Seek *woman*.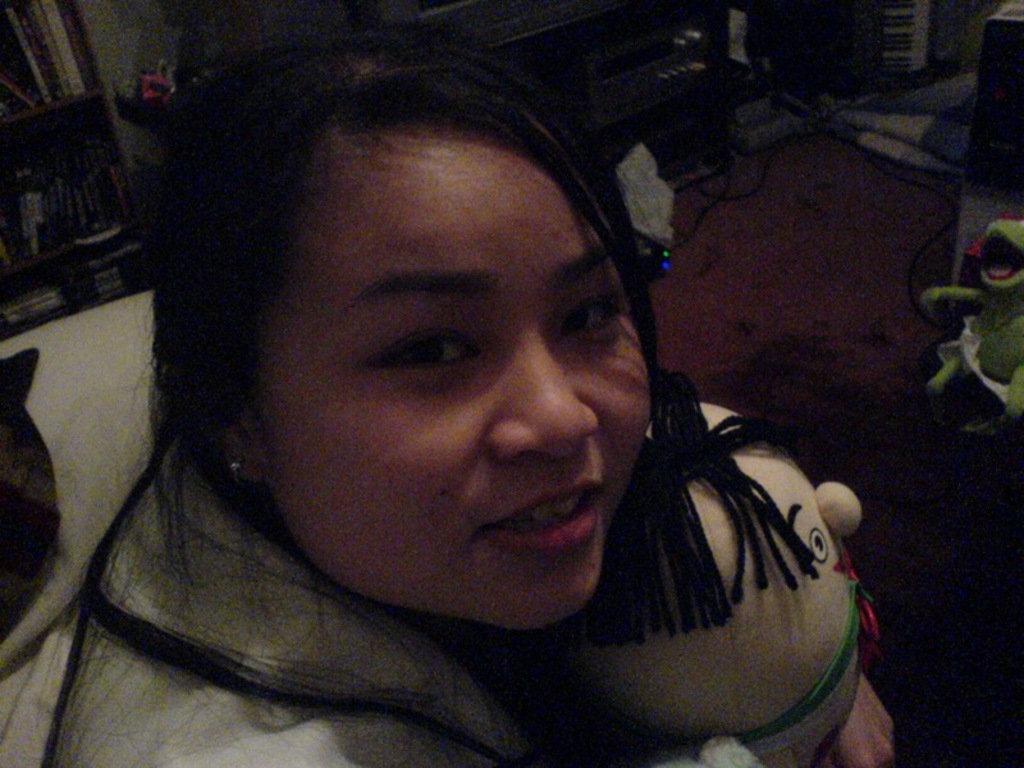
pyautogui.locateOnScreen(31, 19, 858, 767).
